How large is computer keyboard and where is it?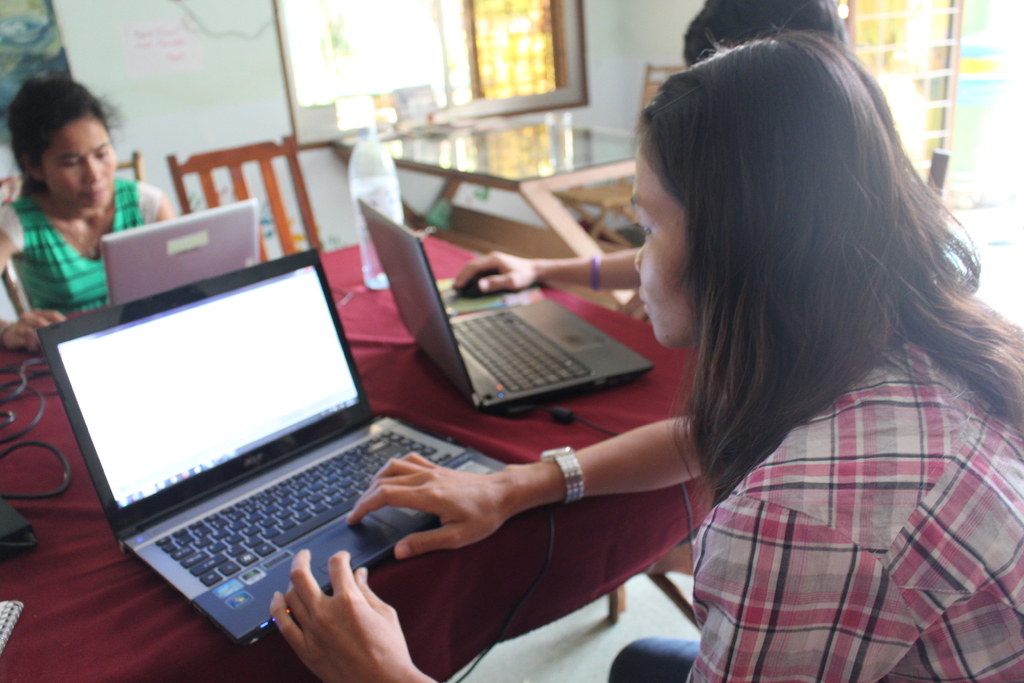
Bounding box: (x1=449, y1=309, x2=598, y2=393).
